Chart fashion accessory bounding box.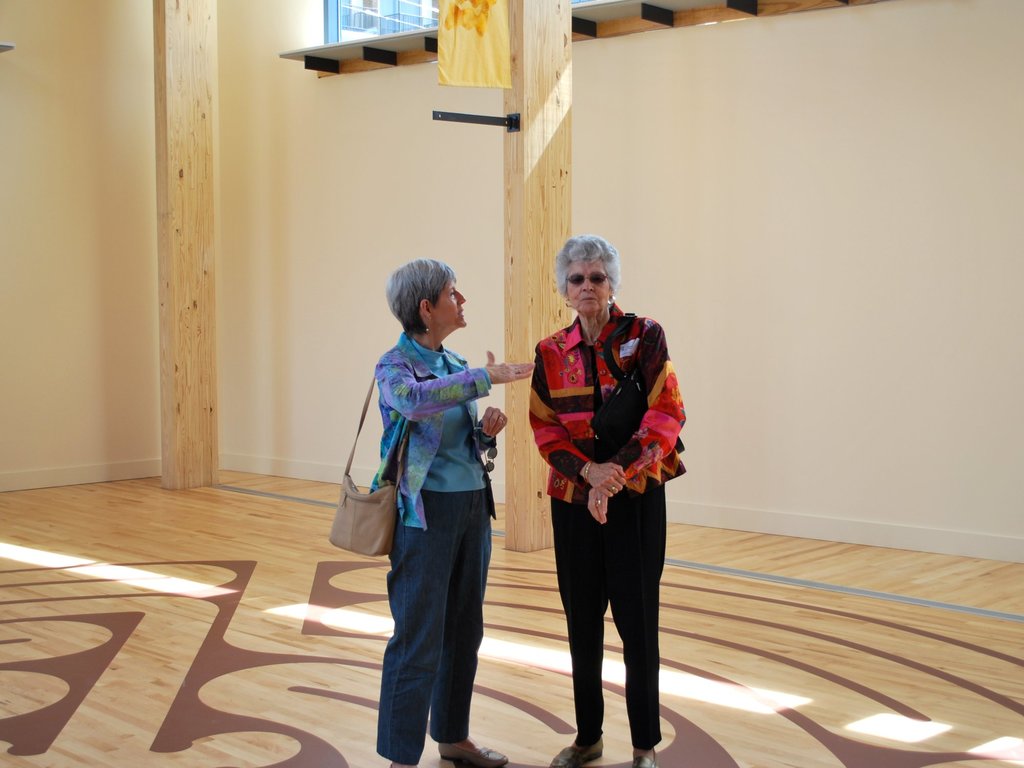
Charted: bbox=[564, 273, 608, 284].
